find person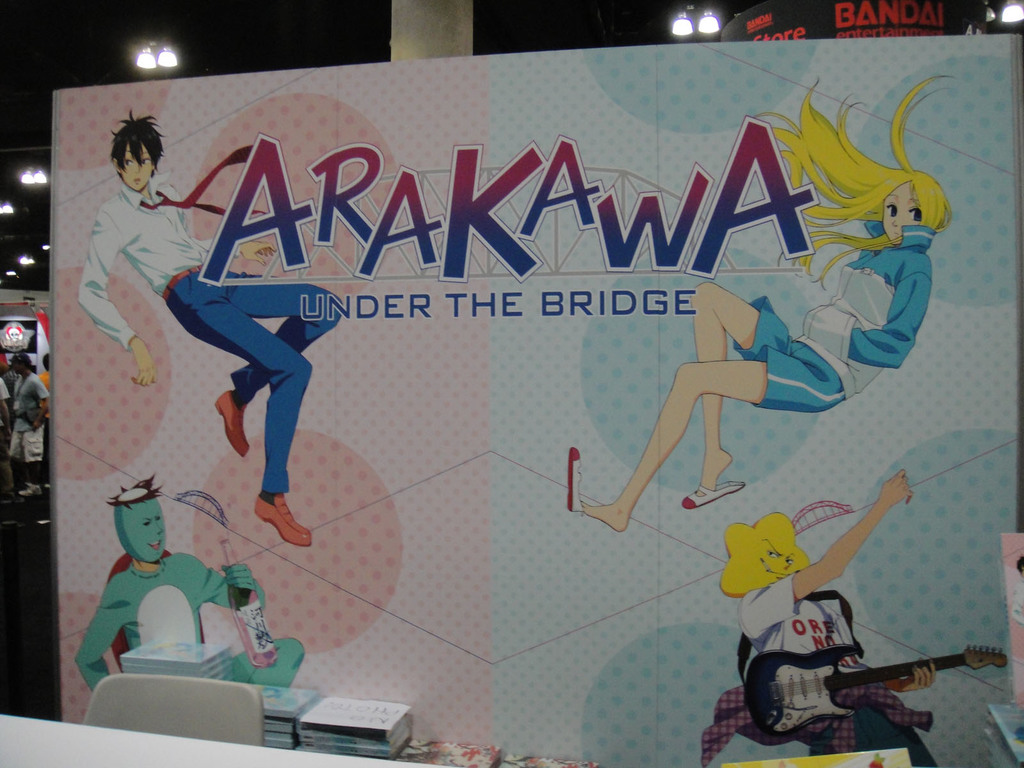
crop(68, 474, 303, 698)
